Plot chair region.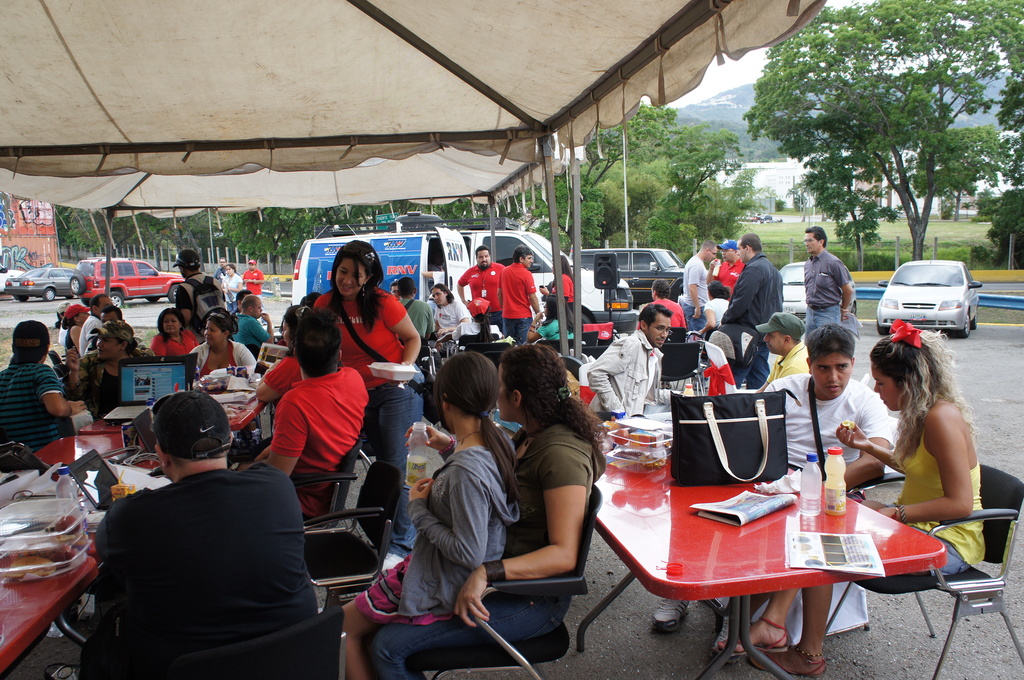
Plotted at {"left": 579, "top": 328, "right": 596, "bottom": 344}.
